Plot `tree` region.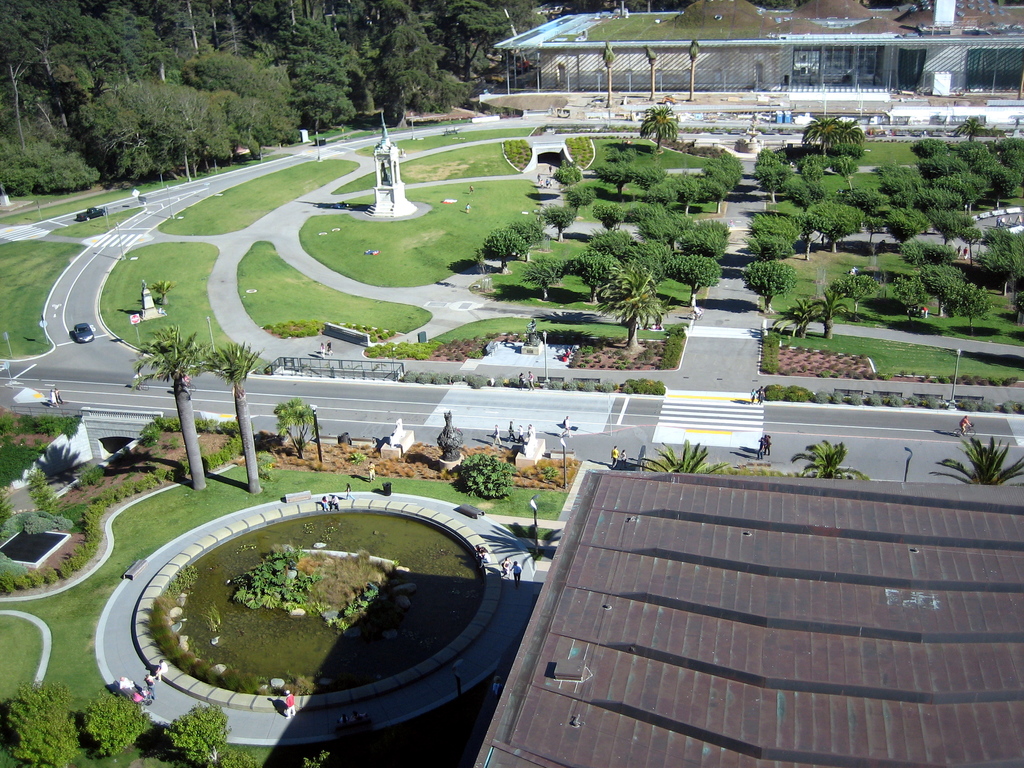
Plotted at x1=955, y1=112, x2=984, y2=142.
